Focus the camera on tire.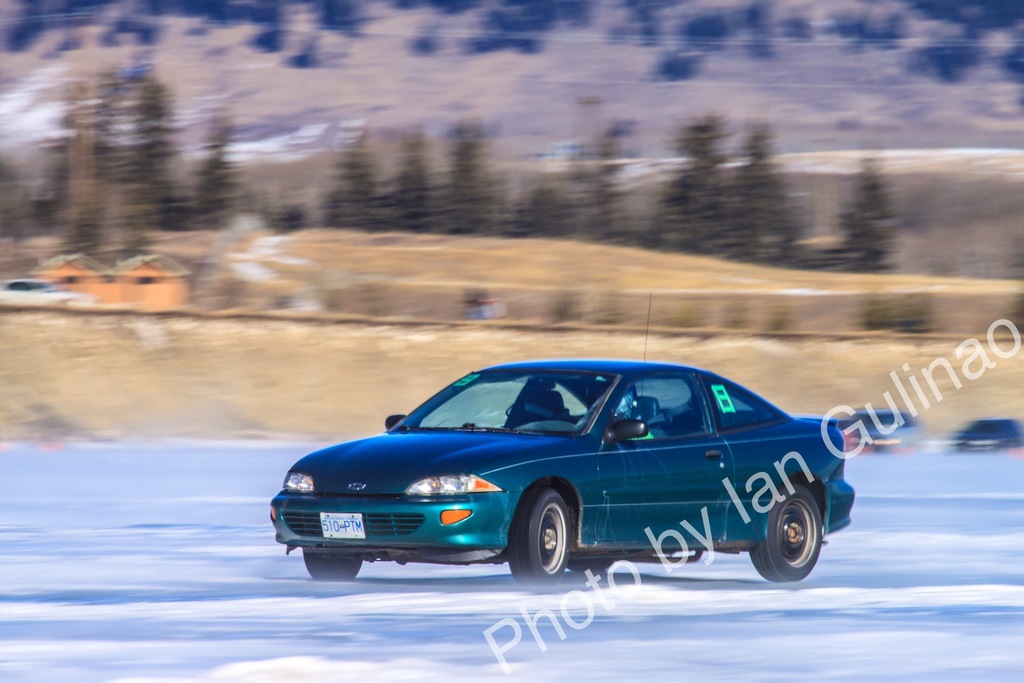
Focus region: (x1=305, y1=547, x2=365, y2=580).
